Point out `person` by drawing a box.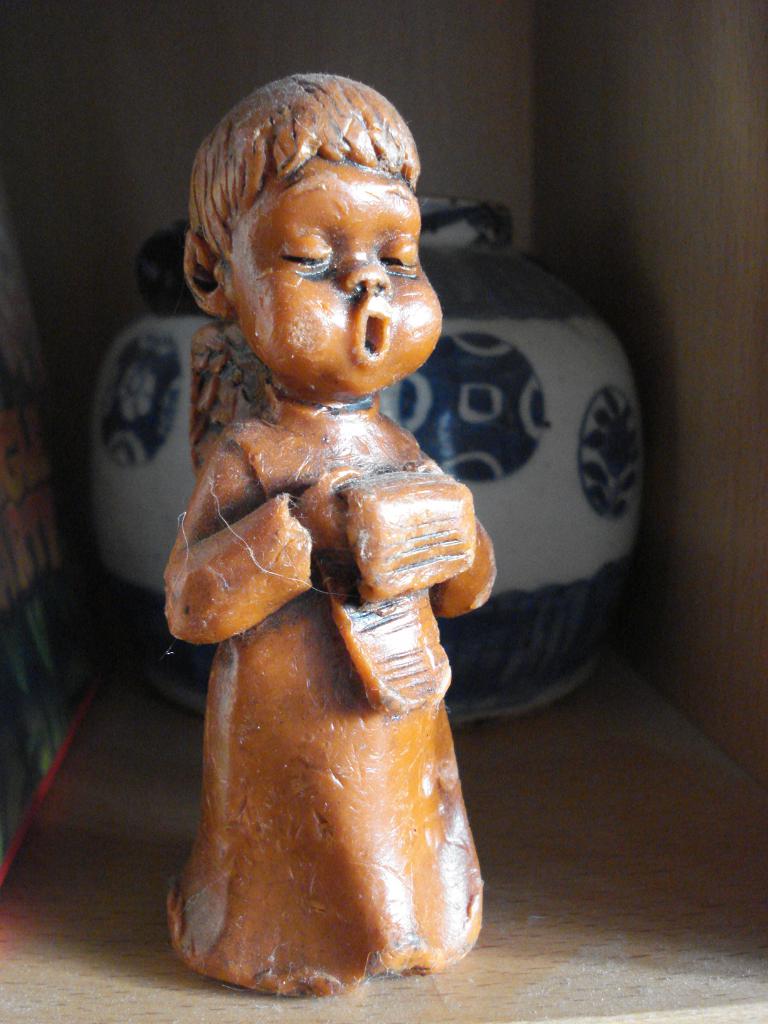
[163, 67, 497, 998].
